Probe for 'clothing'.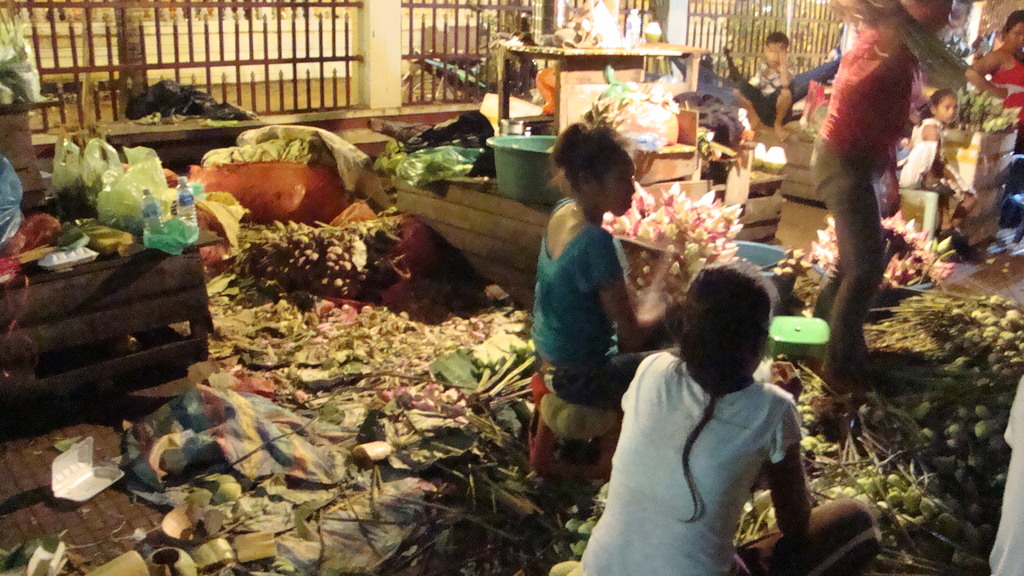
Probe result: {"x1": 989, "y1": 36, "x2": 1023, "y2": 146}.
